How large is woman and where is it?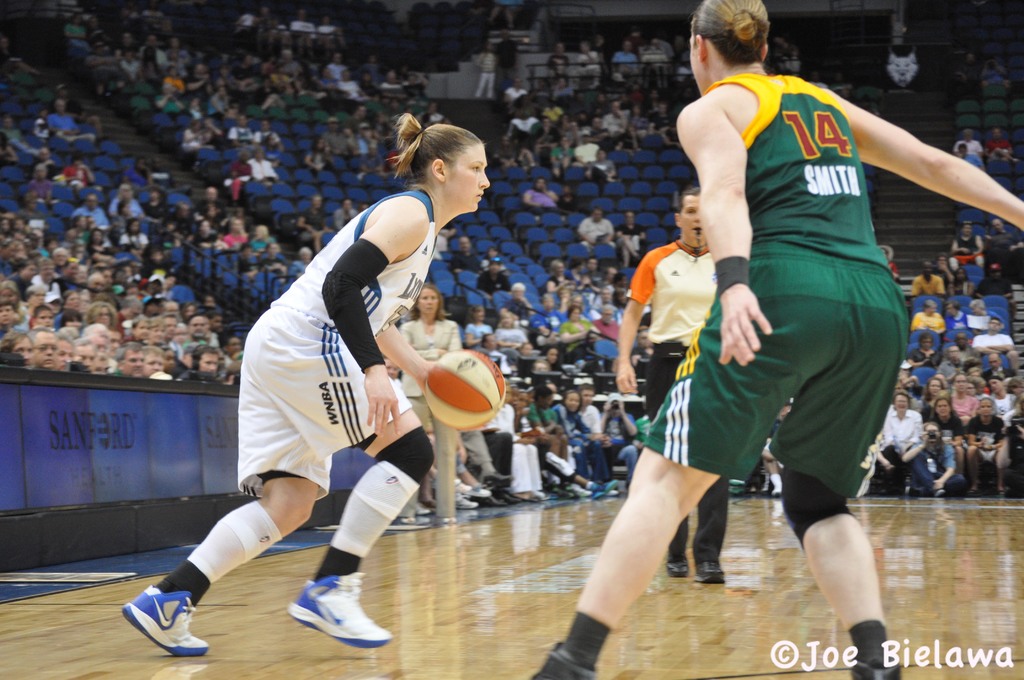
Bounding box: (x1=913, y1=423, x2=964, y2=499).
